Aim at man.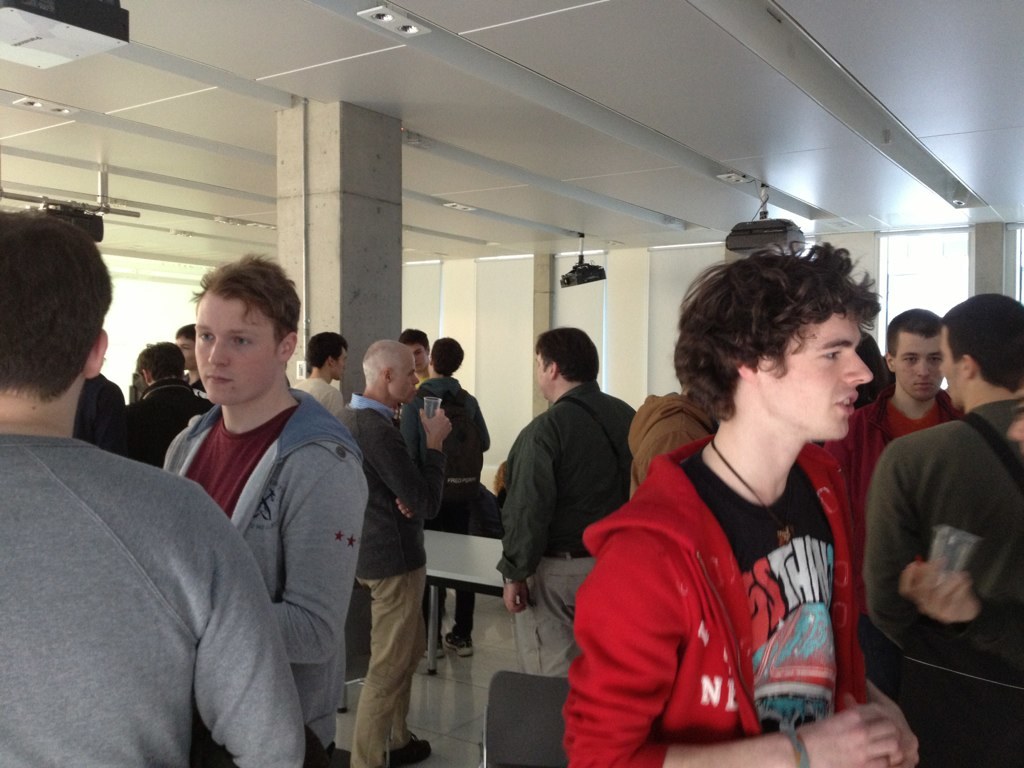
Aimed at region(560, 240, 921, 767).
